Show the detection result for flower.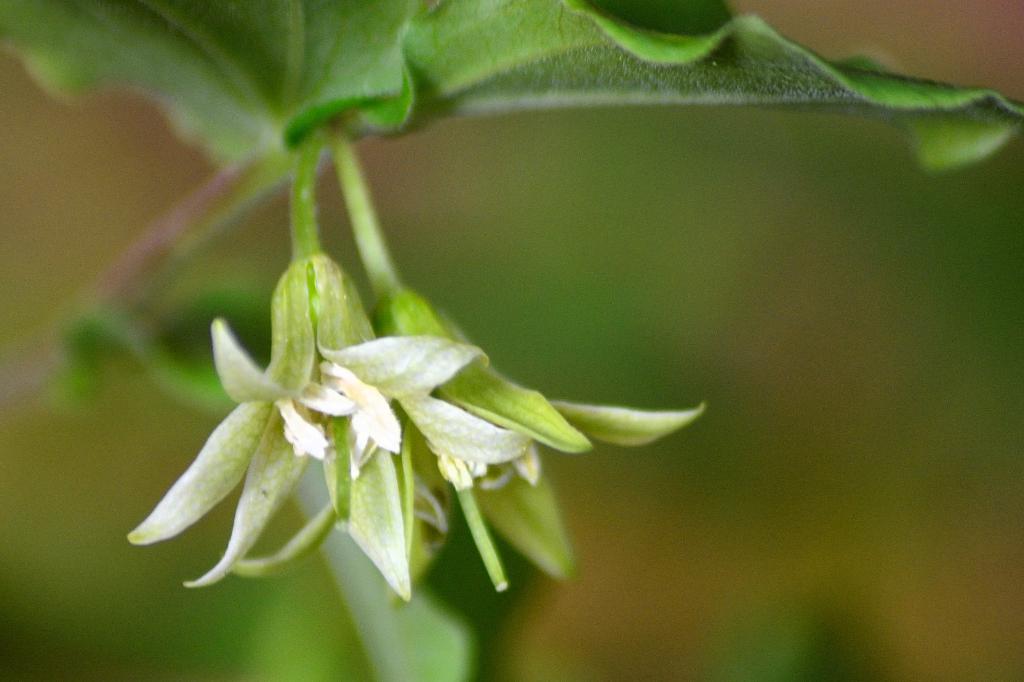
125/251/532/605.
